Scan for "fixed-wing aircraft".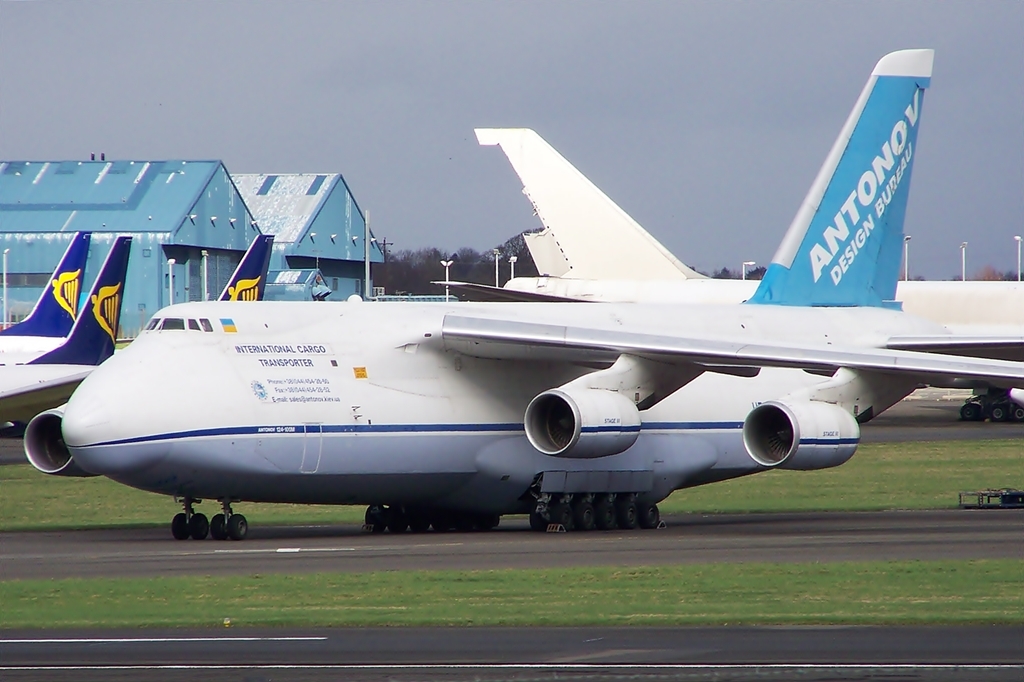
Scan result: detection(0, 235, 128, 431).
